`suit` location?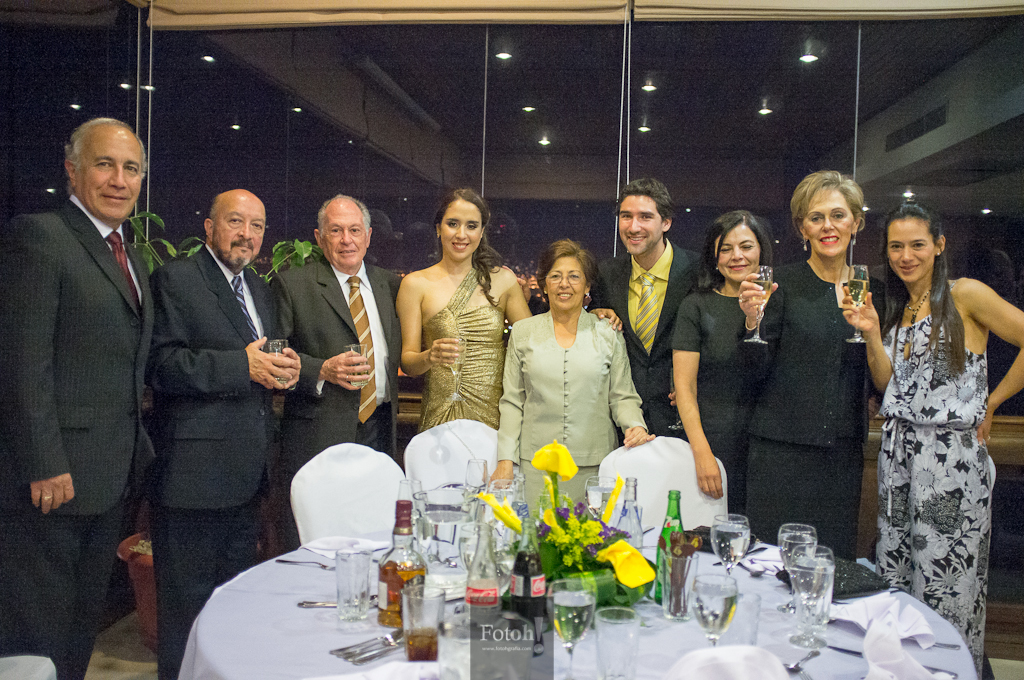
box=[147, 242, 277, 679]
